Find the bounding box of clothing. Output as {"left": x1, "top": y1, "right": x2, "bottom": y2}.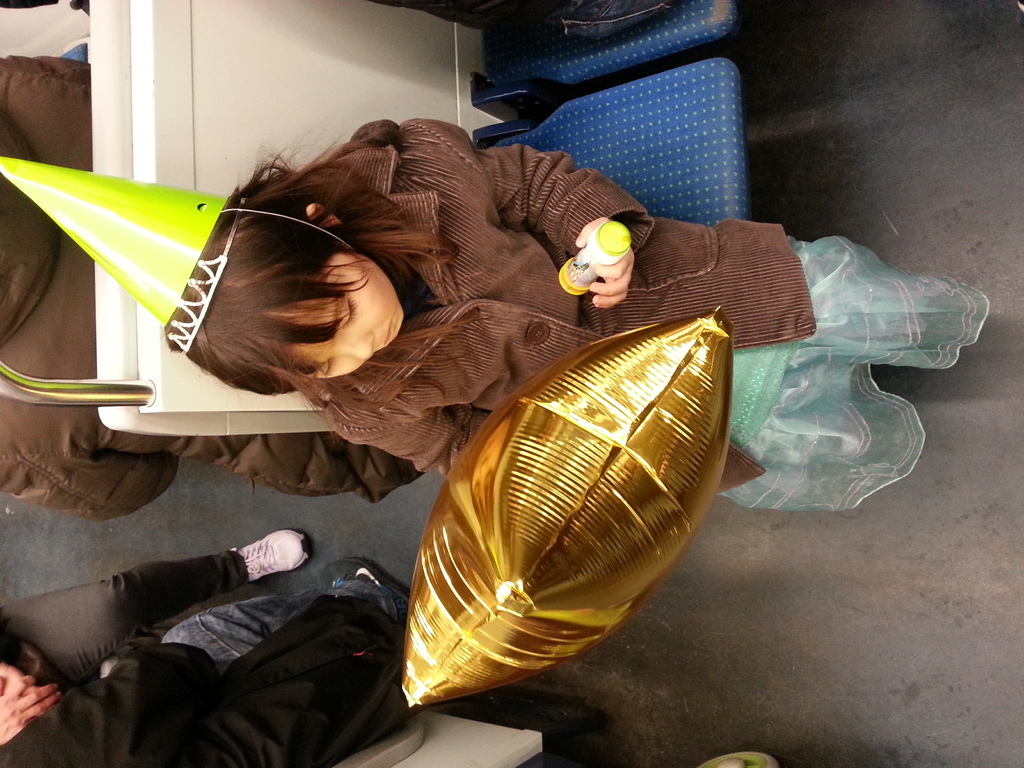
{"left": 0, "top": 579, "right": 411, "bottom": 767}.
